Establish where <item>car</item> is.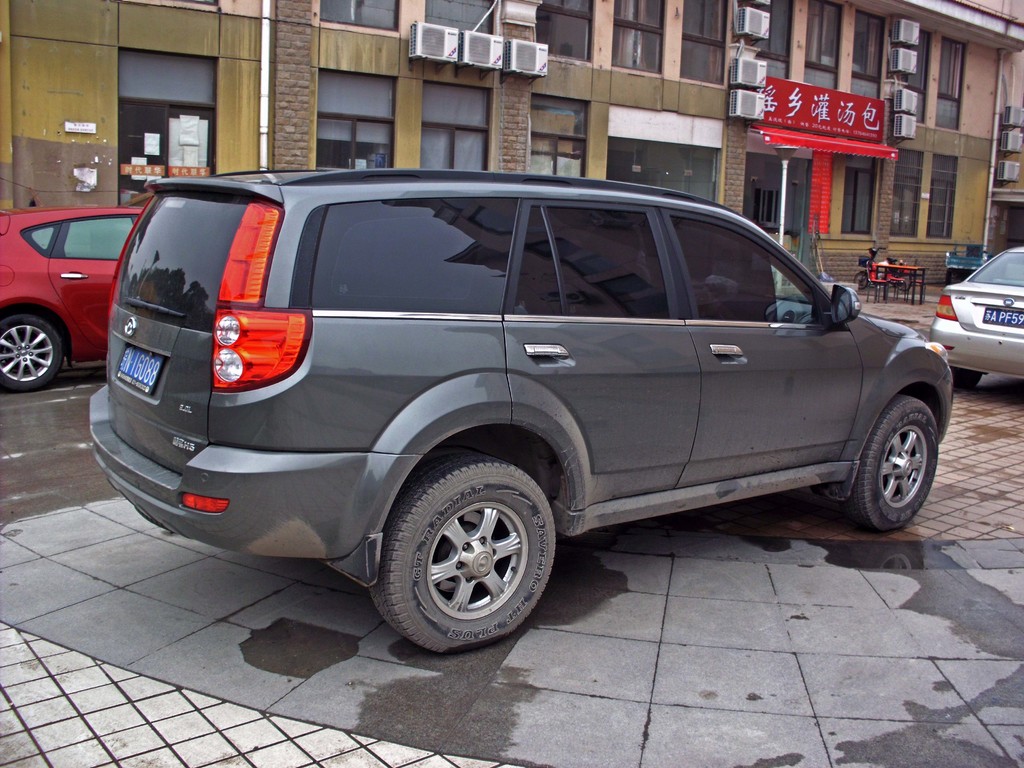
Established at <region>927, 244, 1023, 387</region>.
